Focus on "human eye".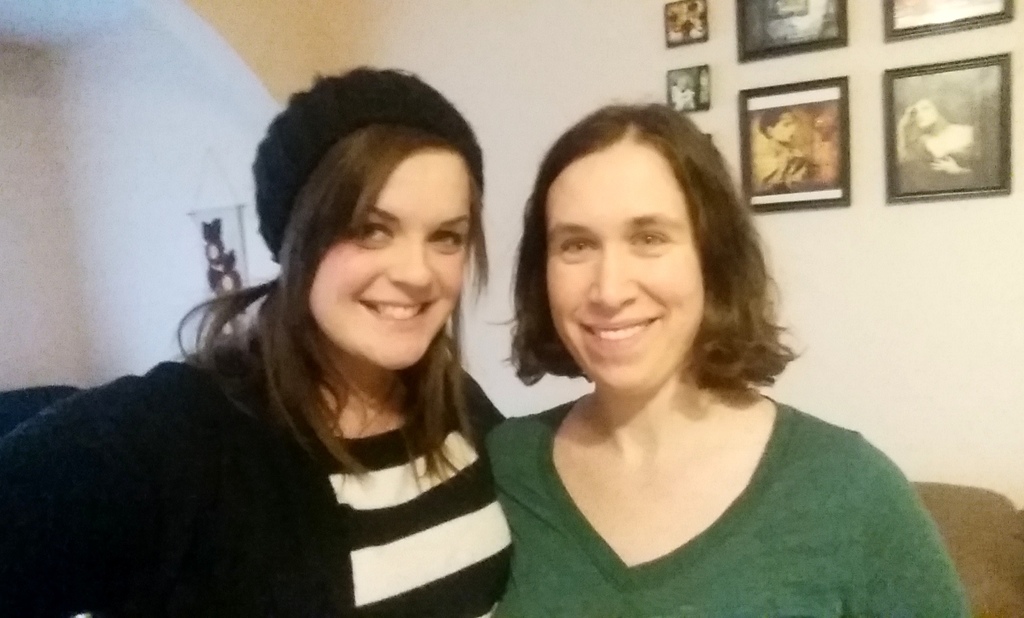
Focused at region(425, 230, 467, 252).
